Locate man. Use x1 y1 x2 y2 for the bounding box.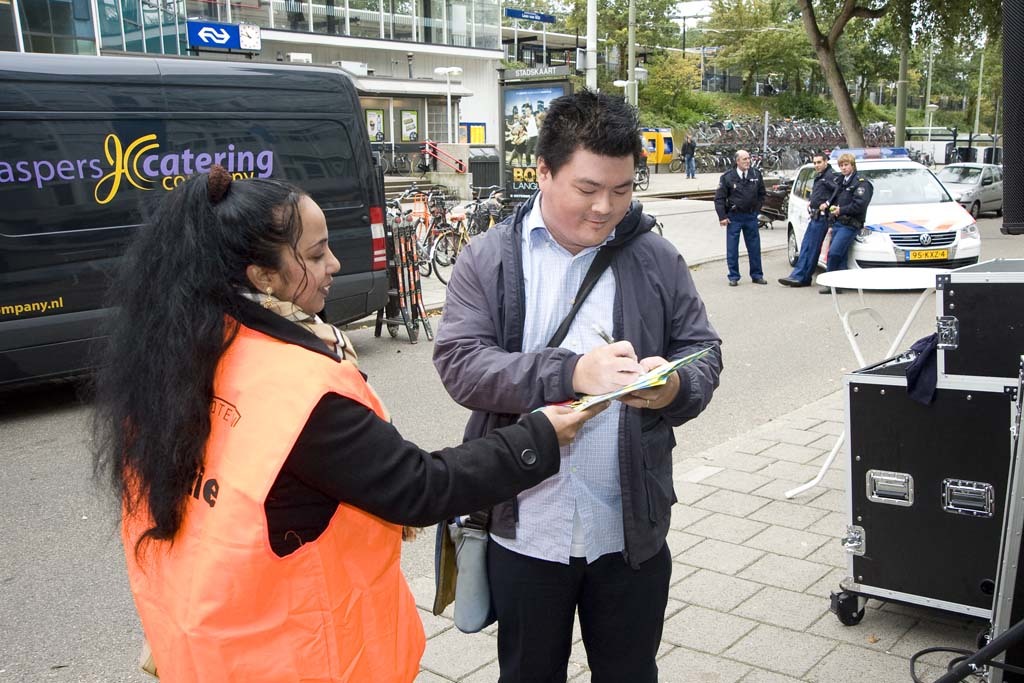
711 147 769 287.
